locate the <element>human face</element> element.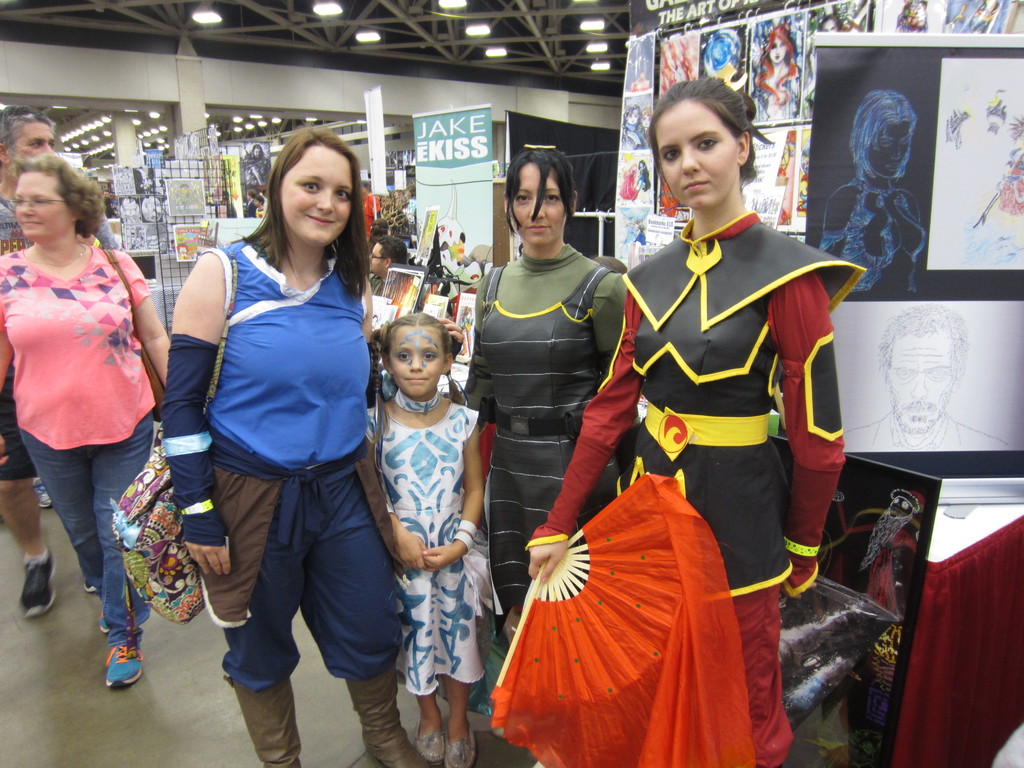
Element bbox: 512:159:569:248.
